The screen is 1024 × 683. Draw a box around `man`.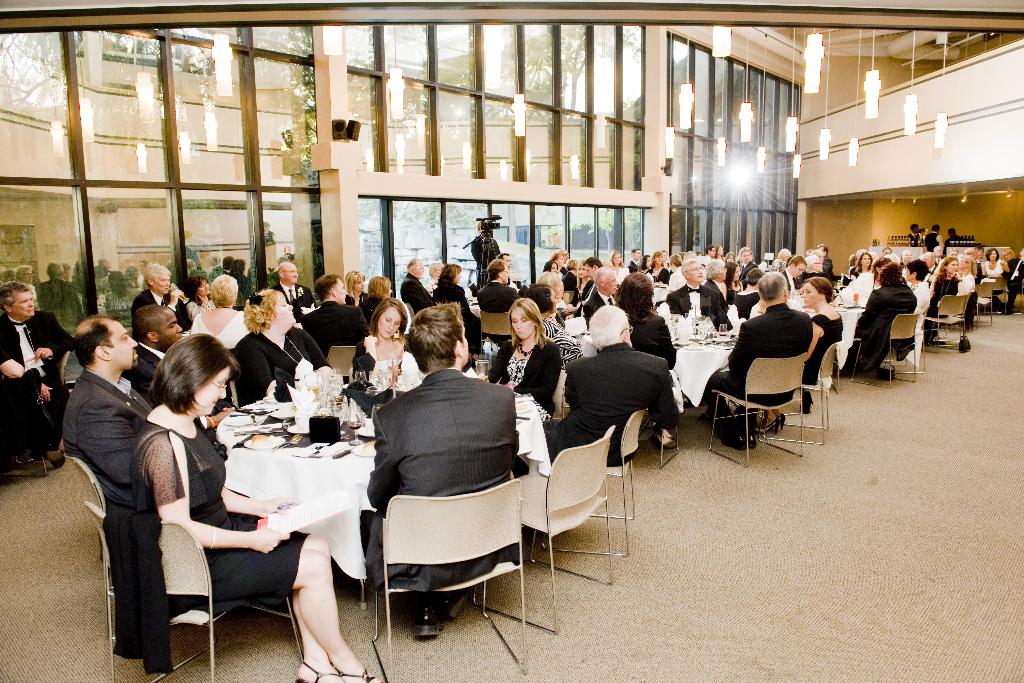
{"left": 664, "top": 250, "right": 671, "bottom": 263}.
